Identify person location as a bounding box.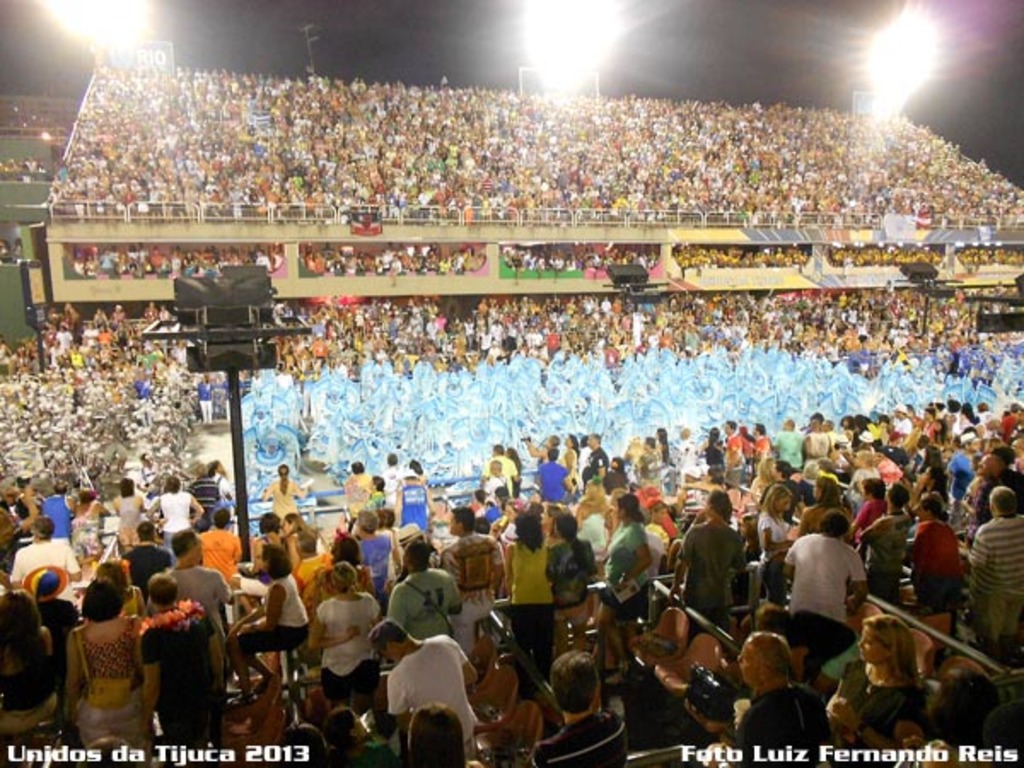
BBox(544, 510, 594, 630).
